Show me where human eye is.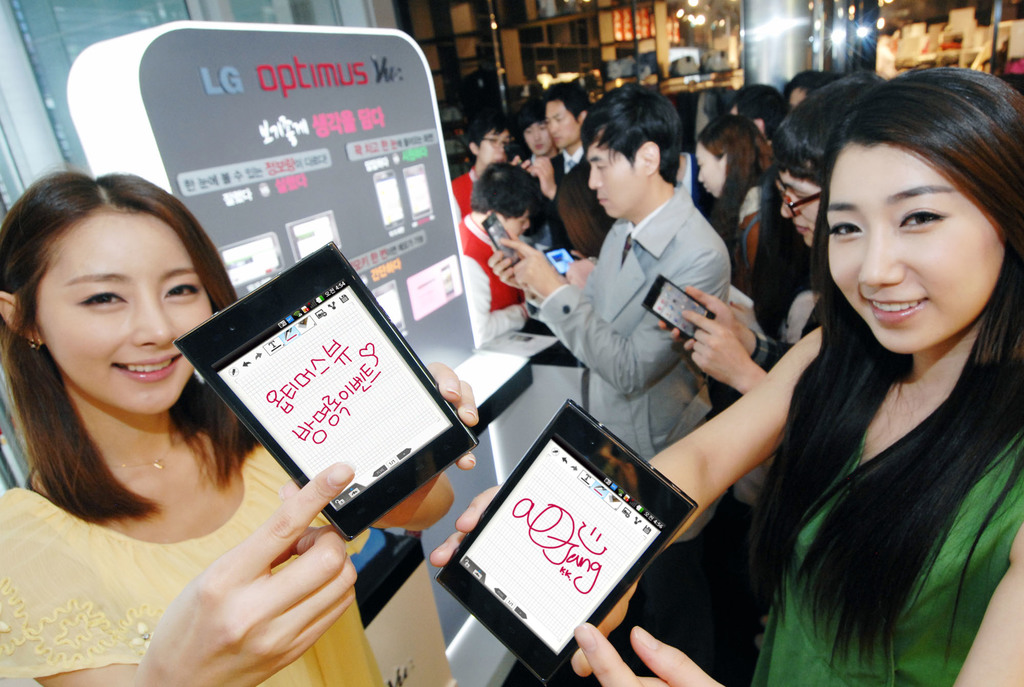
human eye is at <box>490,135,497,144</box>.
